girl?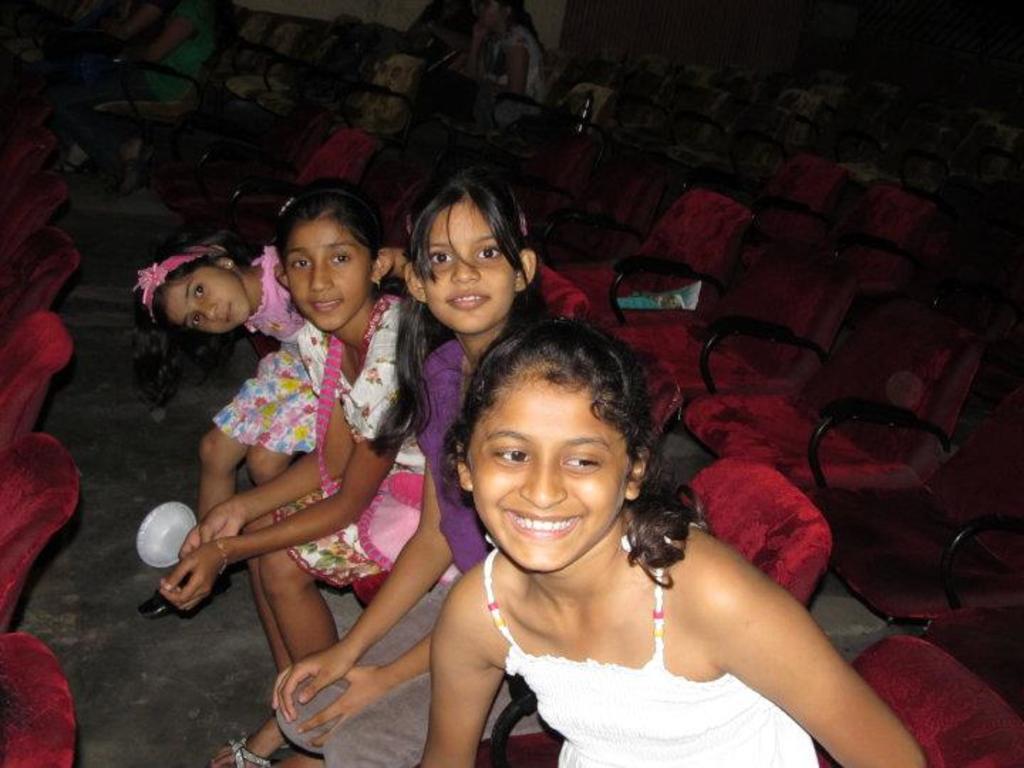
[x1=465, y1=0, x2=549, y2=135]
